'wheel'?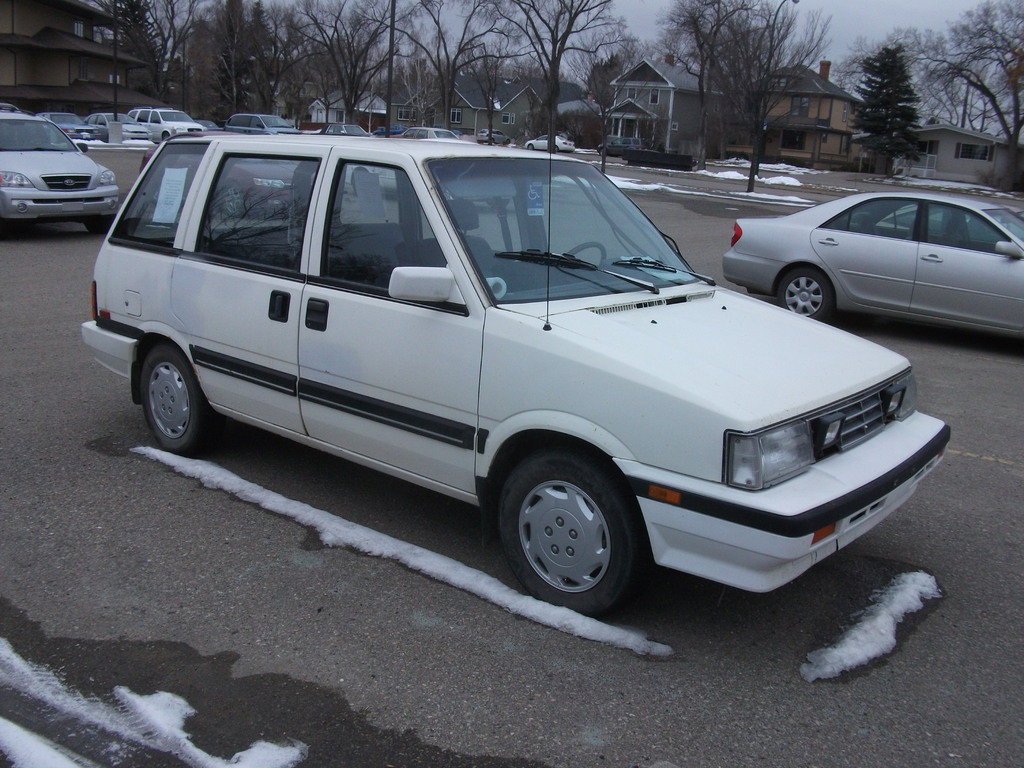
526 142 534 149
